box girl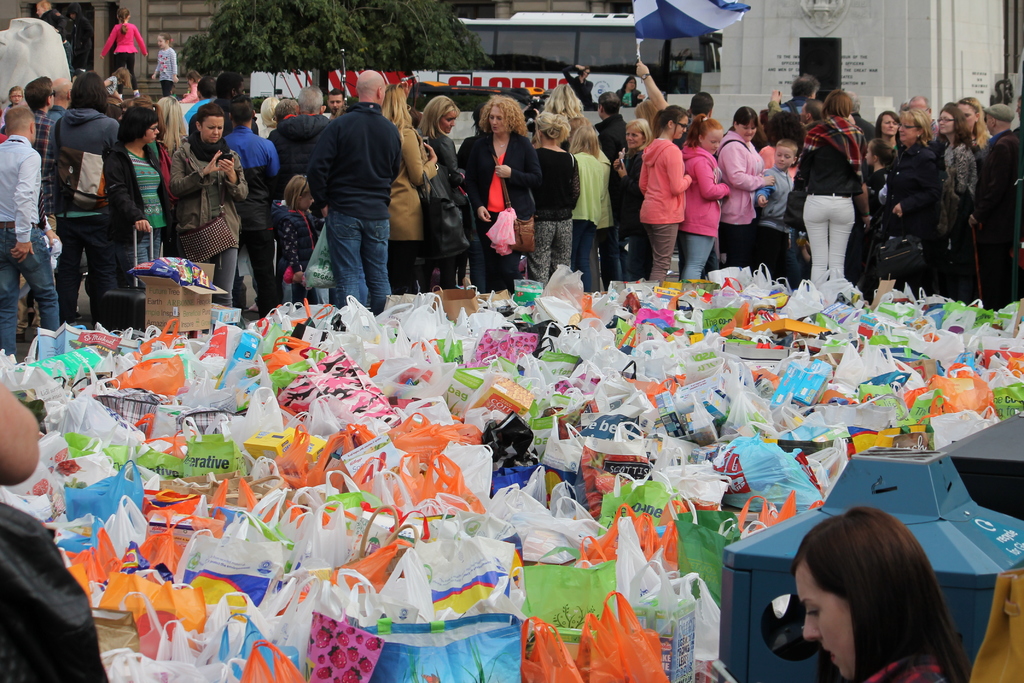
(x1=639, y1=103, x2=696, y2=281)
